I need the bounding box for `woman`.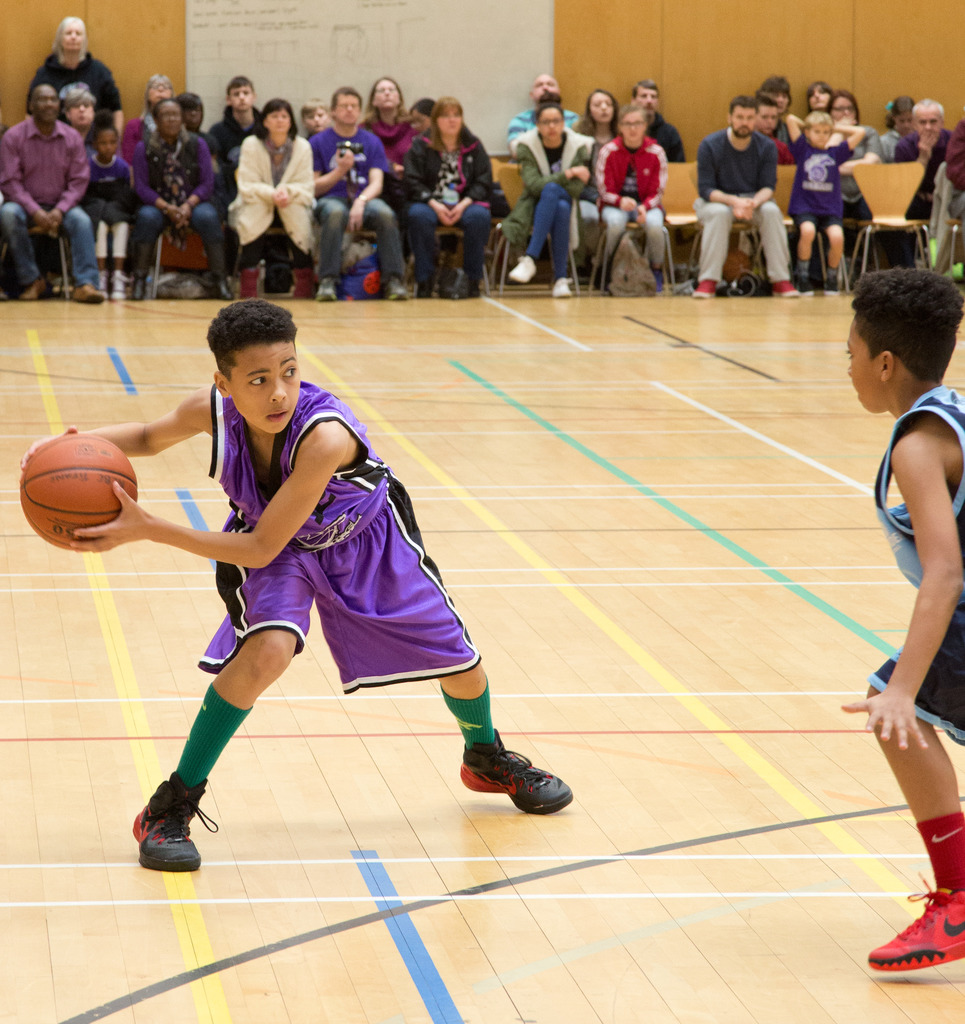
Here it is: (x1=596, y1=104, x2=672, y2=299).
